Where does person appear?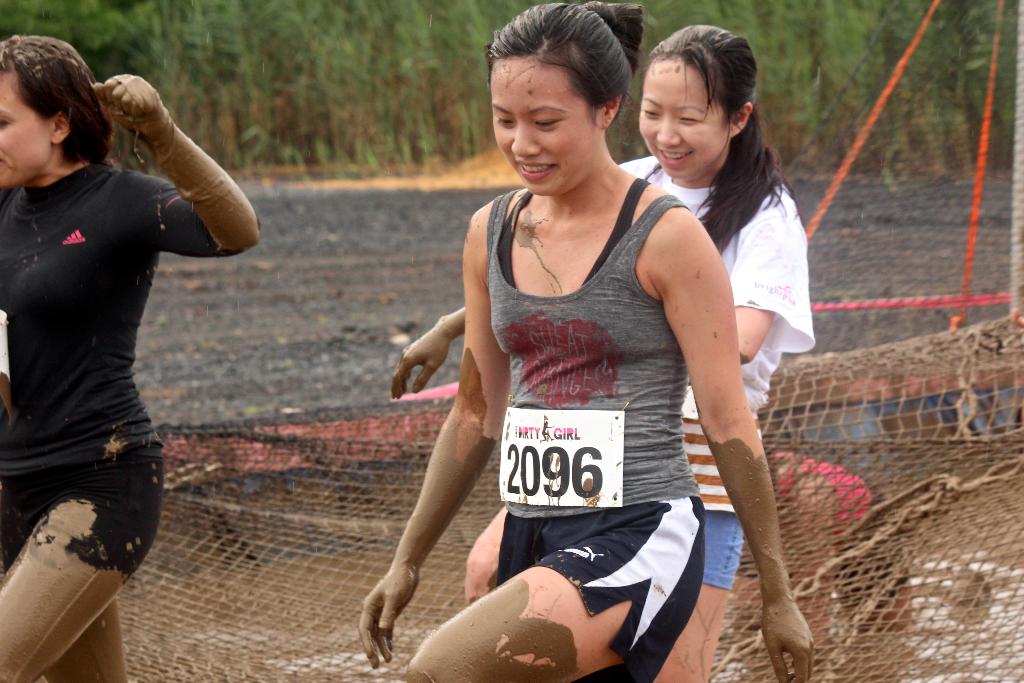
Appears at region(0, 31, 271, 682).
